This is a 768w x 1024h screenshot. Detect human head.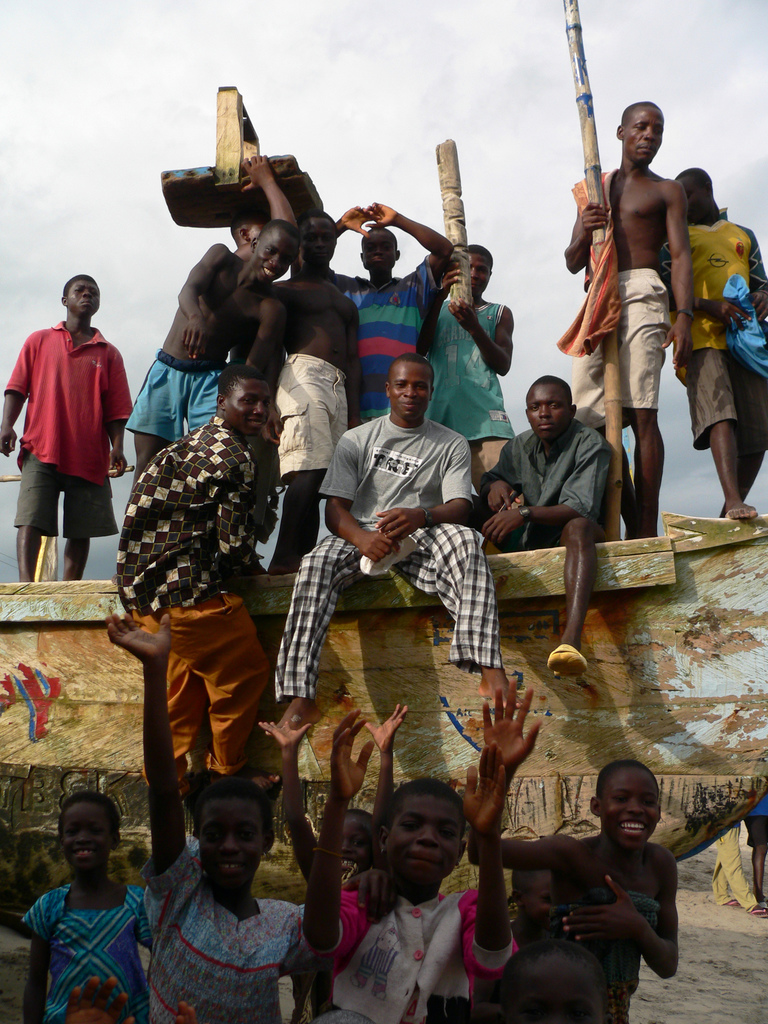
{"left": 250, "top": 220, "right": 297, "bottom": 286}.
